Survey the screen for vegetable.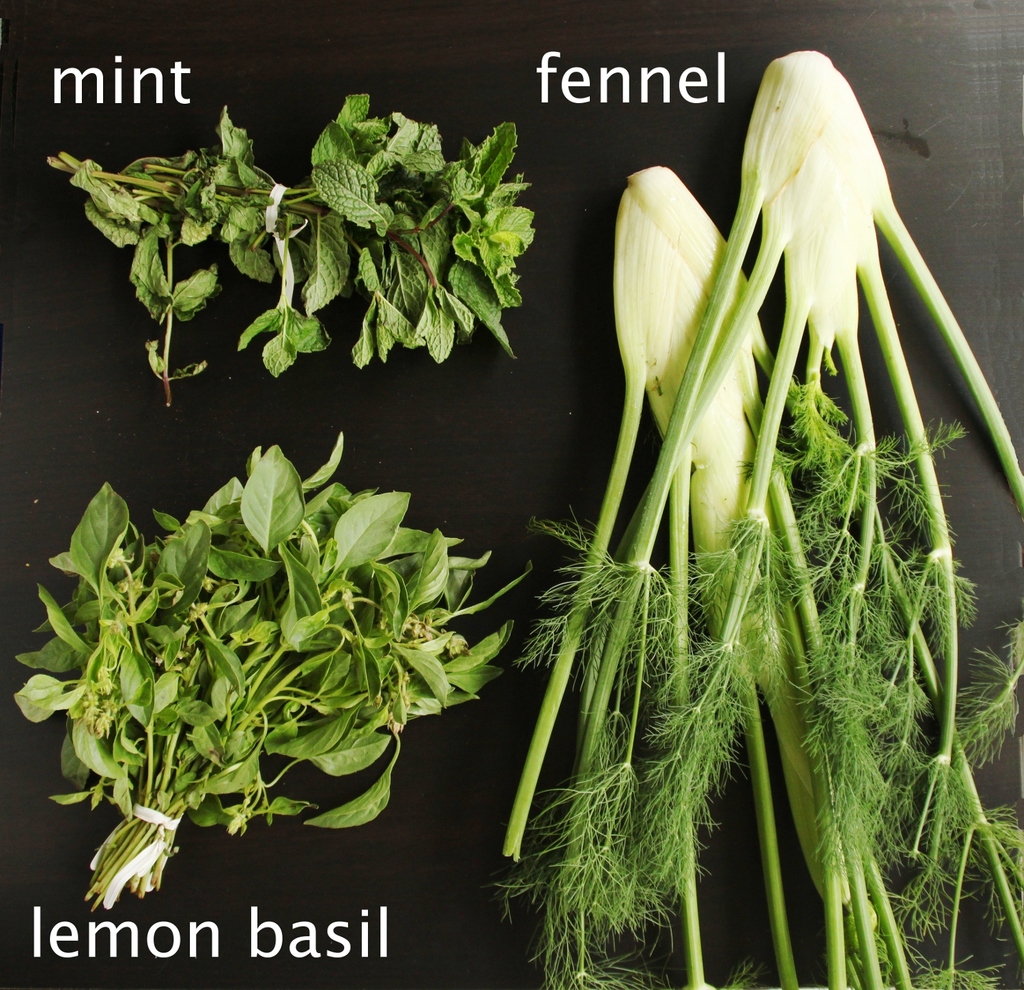
Survey found: x1=513 y1=29 x2=1009 y2=948.
